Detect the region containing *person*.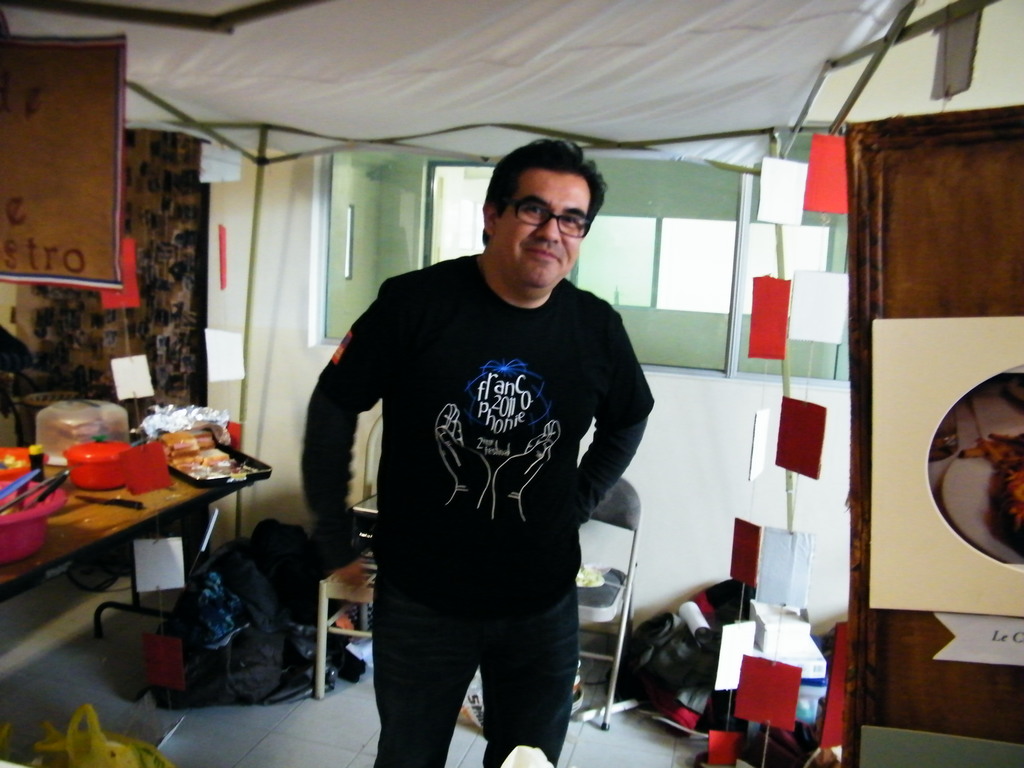
x1=301 y1=138 x2=654 y2=767.
